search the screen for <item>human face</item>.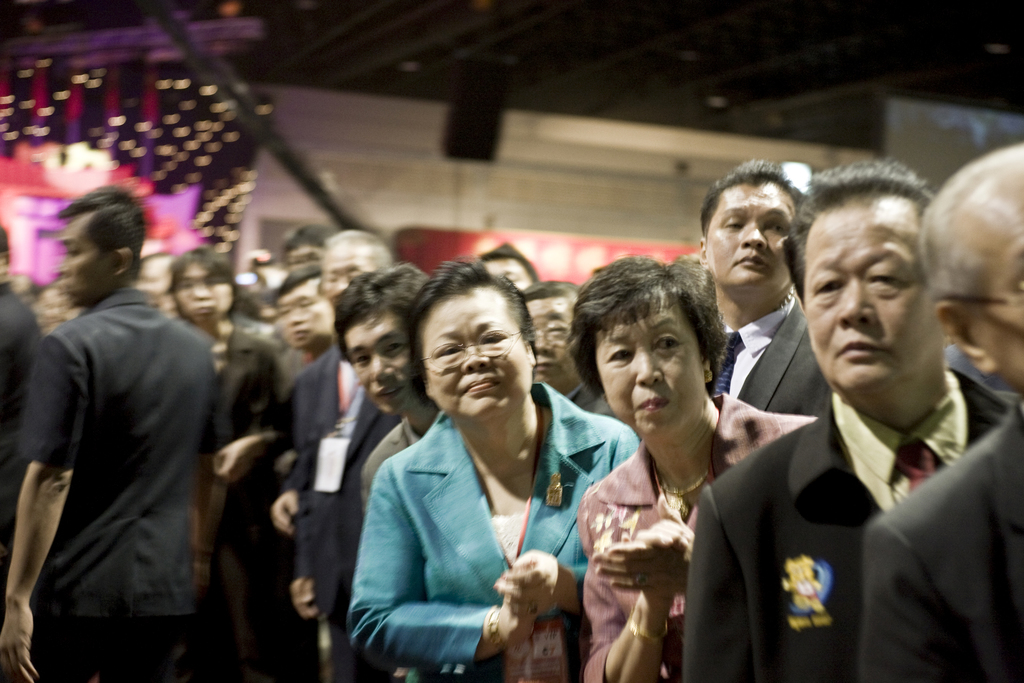
Found at [x1=600, y1=306, x2=703, y2=445].
